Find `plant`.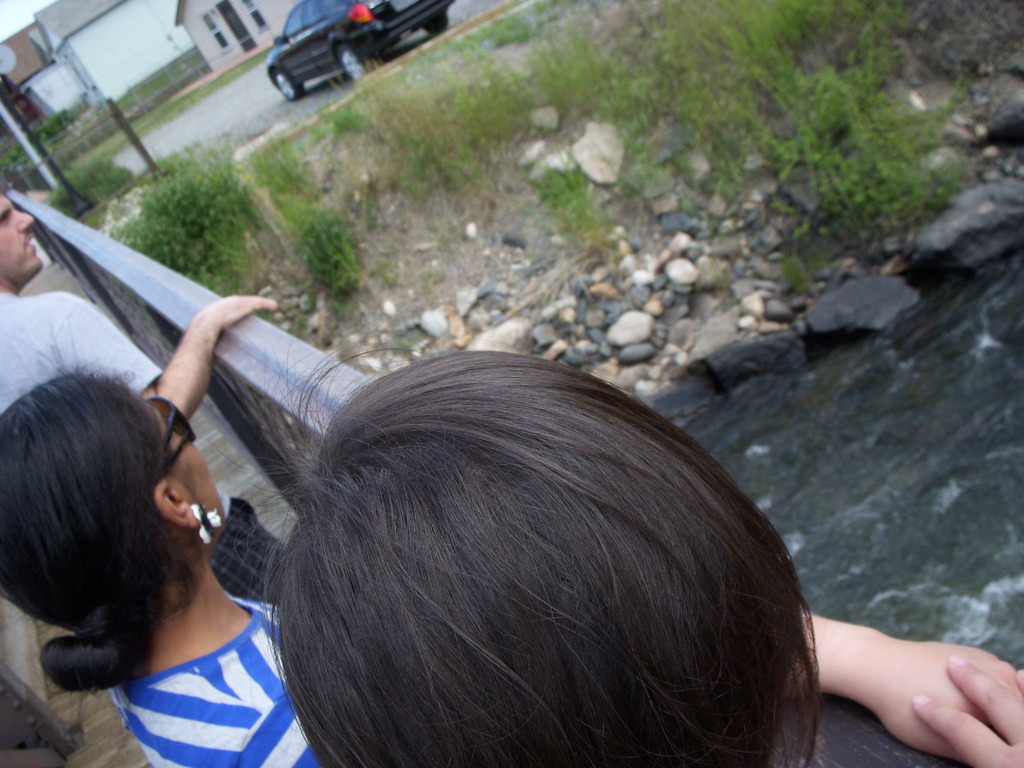
[45,0,1023,351].
